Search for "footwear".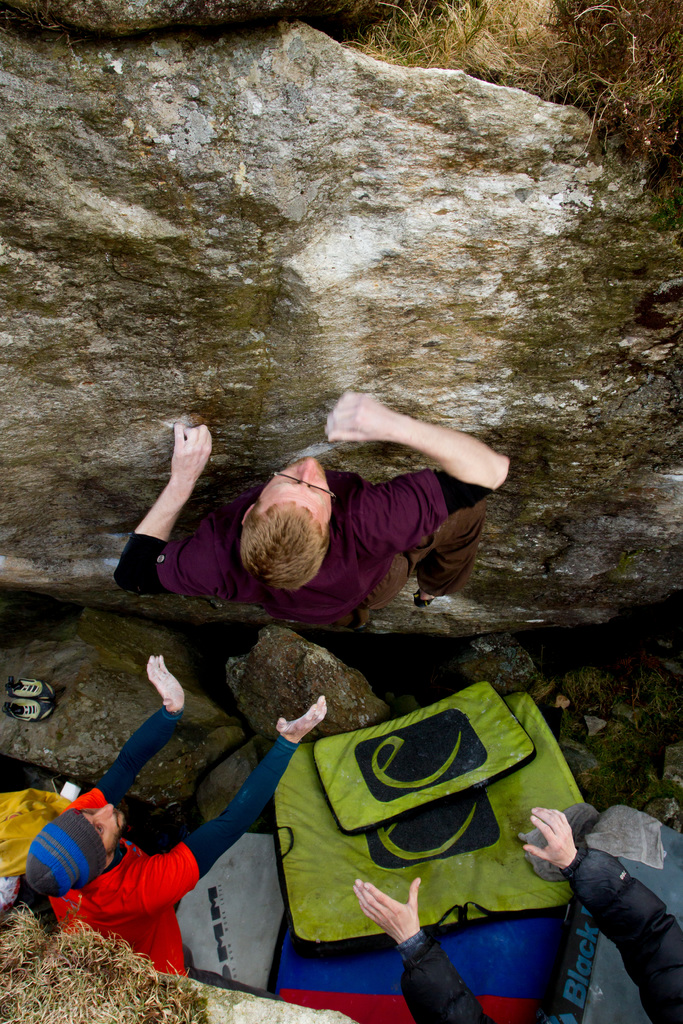
Found at 0 701 51 724.
